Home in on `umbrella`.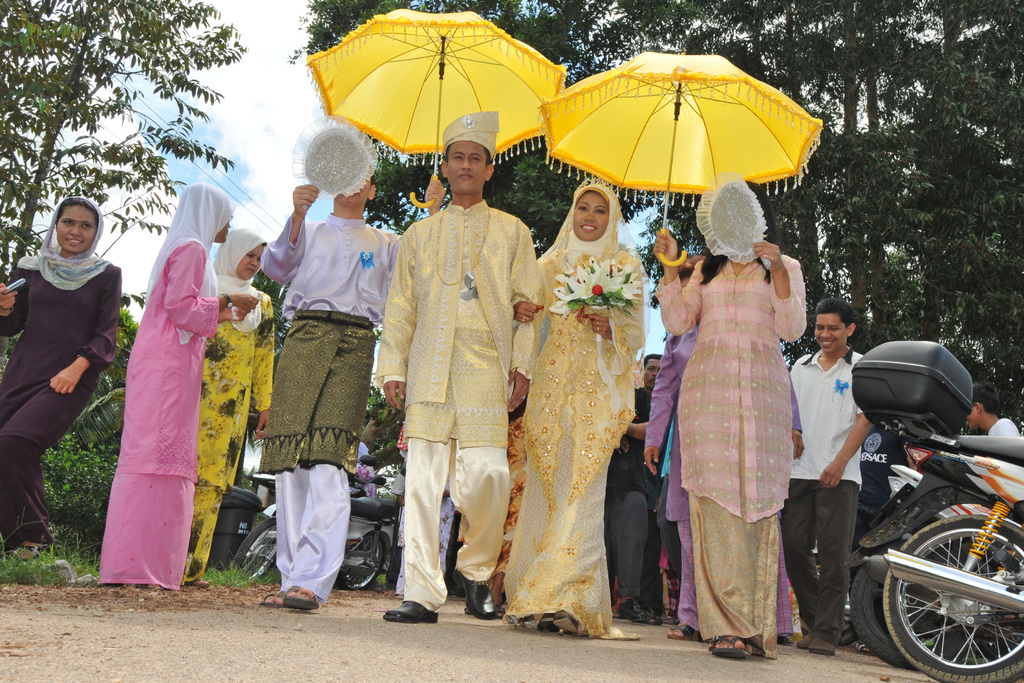
Homed in at 302, 10, 572, 208.
